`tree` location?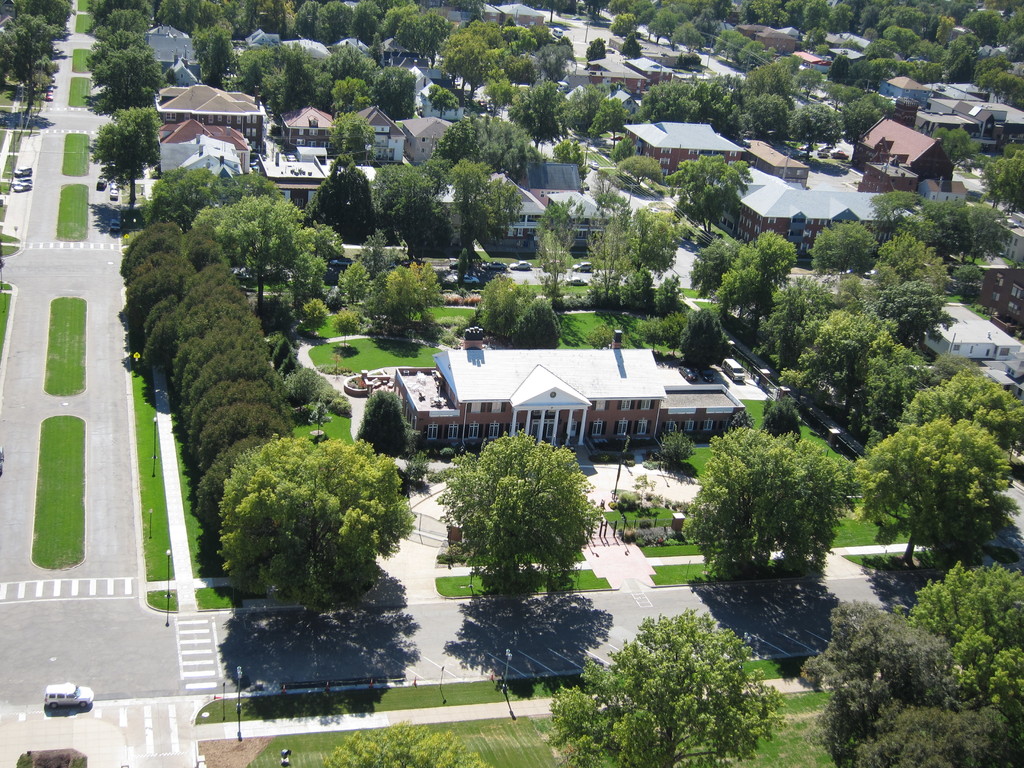
<bbox>163, 168, 321, 326</bbox>
